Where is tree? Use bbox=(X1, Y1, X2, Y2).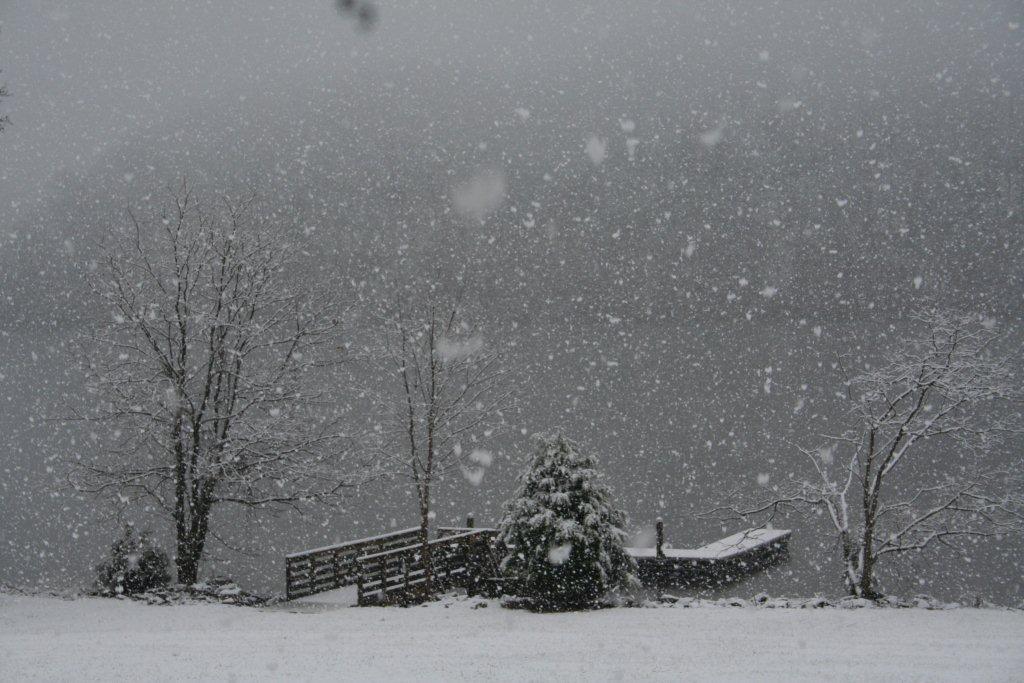
bbox=(725, 306, 1023, 612).
